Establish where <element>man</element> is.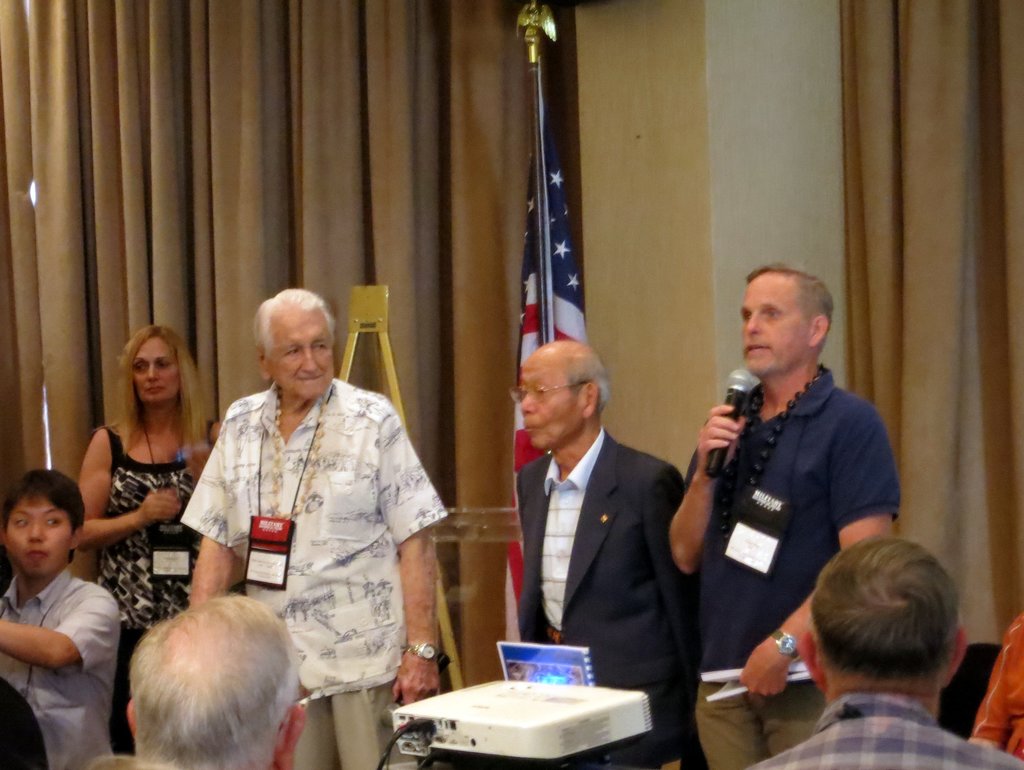
Established at (left=662, top=260, right=905, bottom=719).
